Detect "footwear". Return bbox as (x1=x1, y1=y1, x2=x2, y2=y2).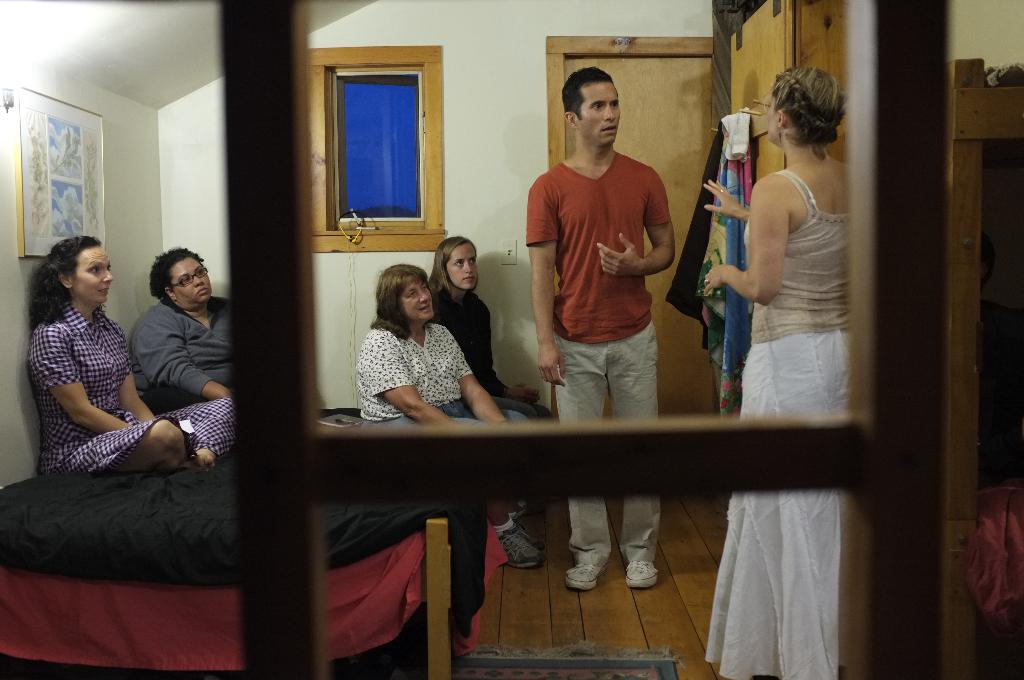
(x1=624, y1=565, x2=657, y2=590).
